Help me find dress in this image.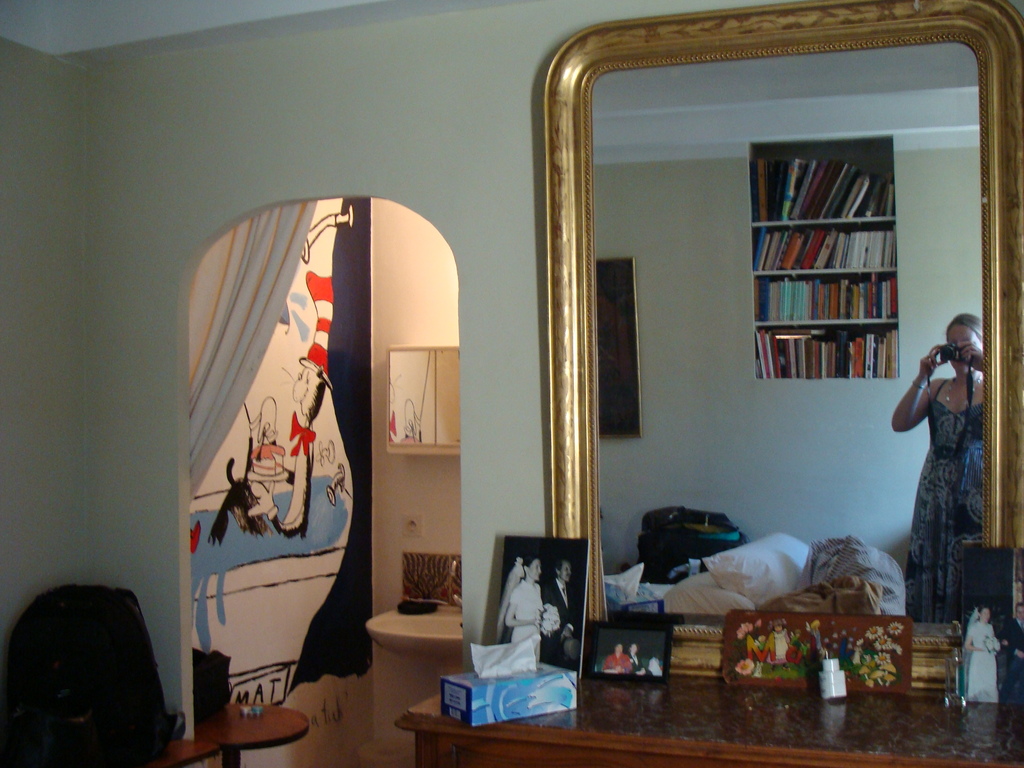
Found it: 905/385/989/623.
